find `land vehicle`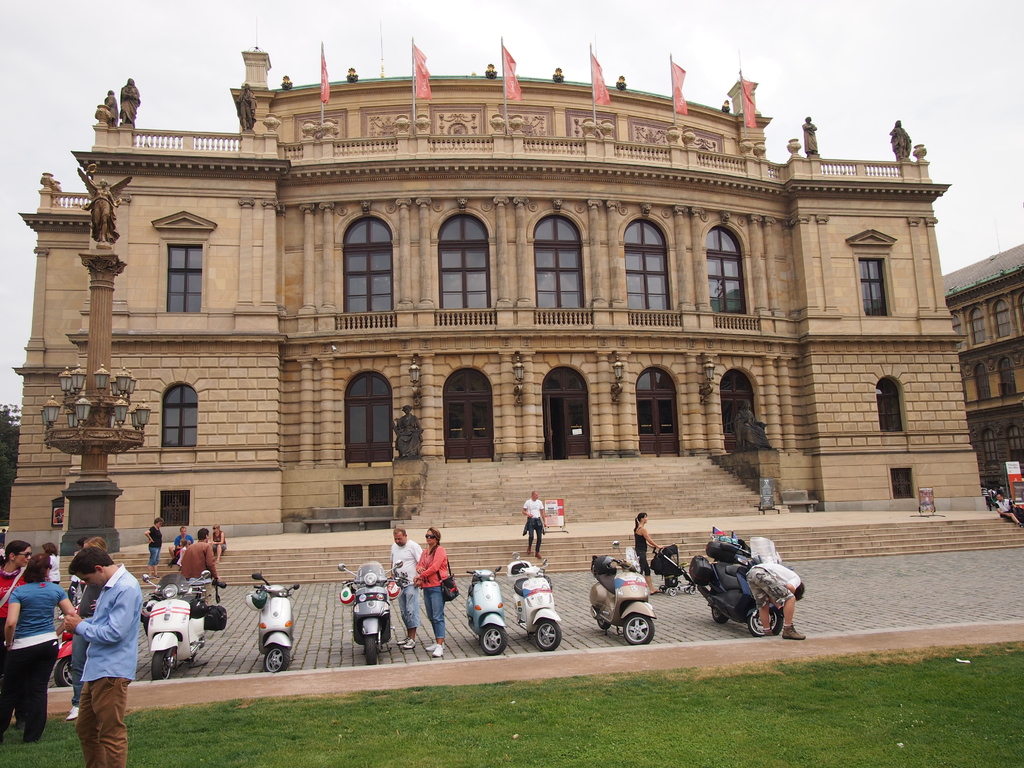
248,572,303,673
